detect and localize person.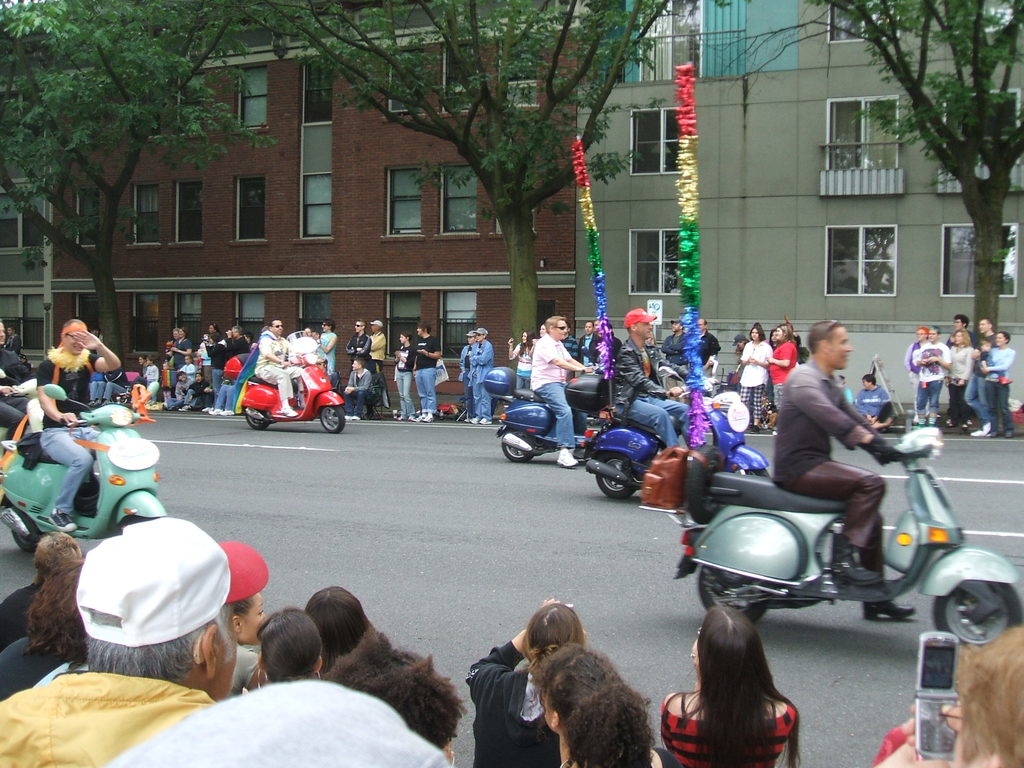
Localized at pyautogui.locateOnScreen(456, 330, 477, 422).
